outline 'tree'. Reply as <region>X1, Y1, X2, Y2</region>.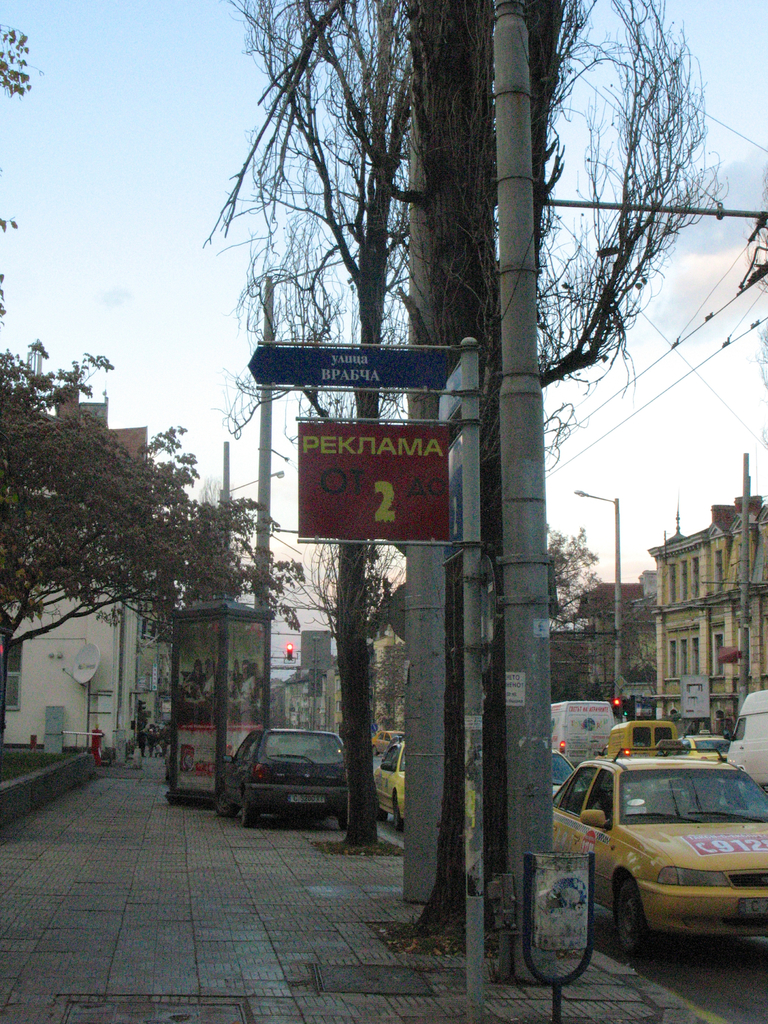
<region>202, 0, 717, 940</region>.
